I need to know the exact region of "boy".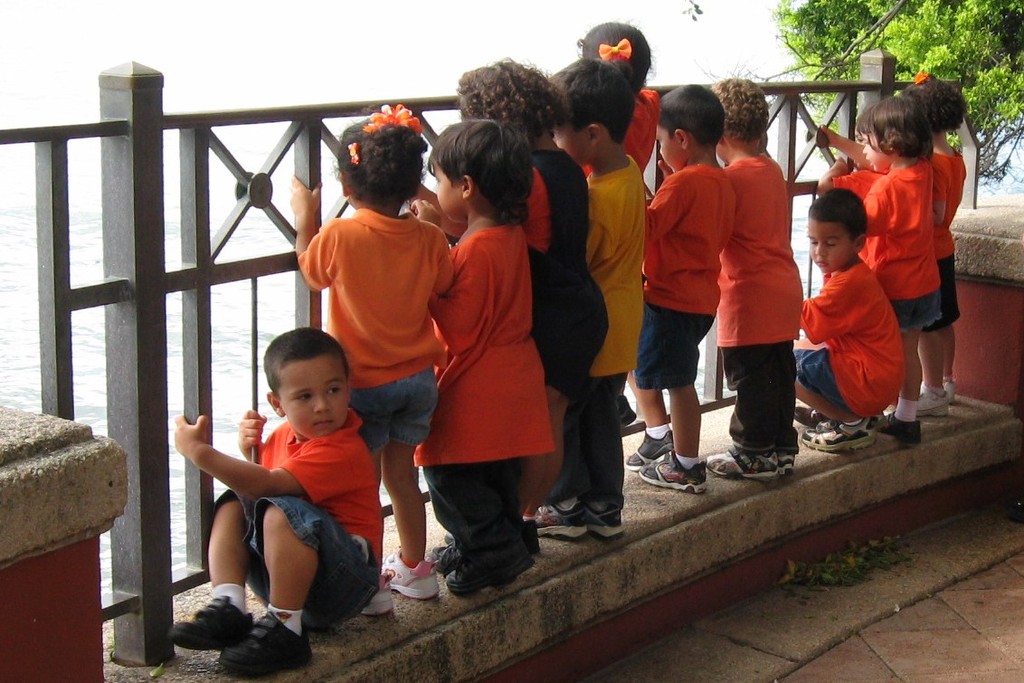
Region: box=[628, 90, 744, 485].
